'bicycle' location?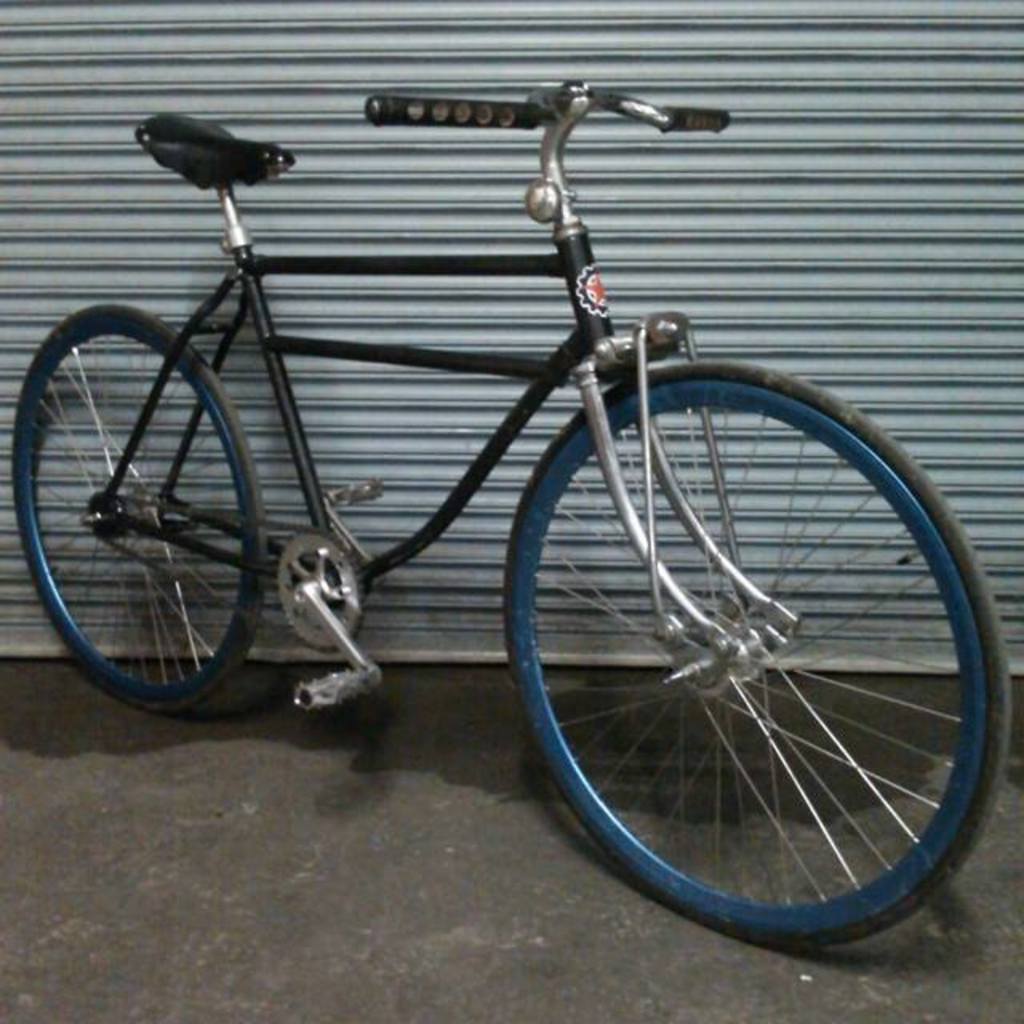
locate(11, 77, 1016, 954)
